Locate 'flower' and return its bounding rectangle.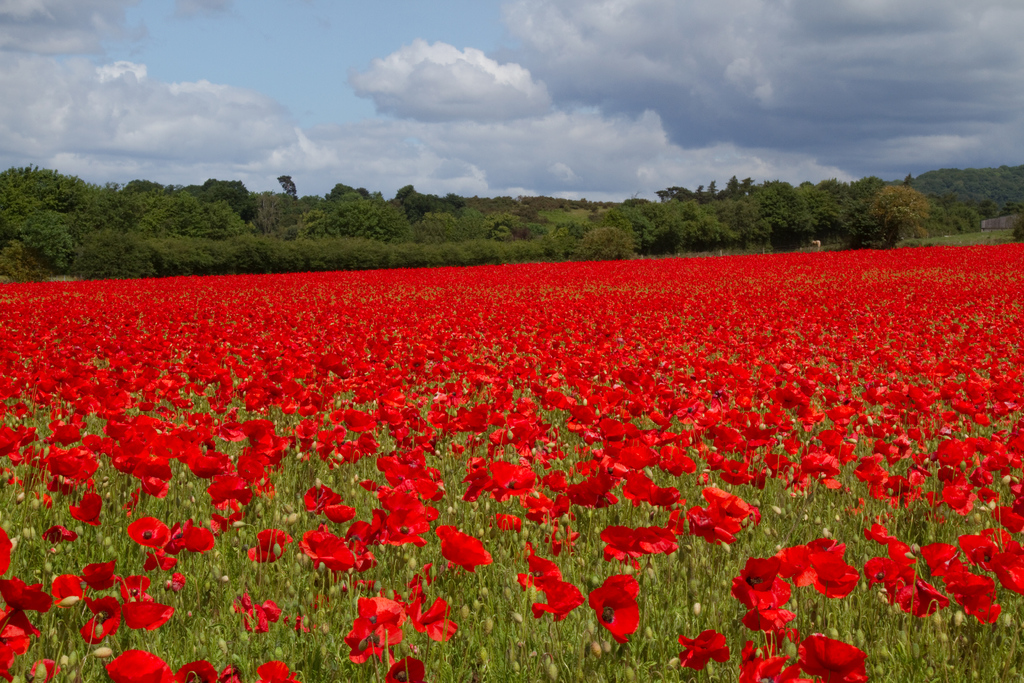
pyautogui.locateOnScreen(228, 591, 283, 635).
